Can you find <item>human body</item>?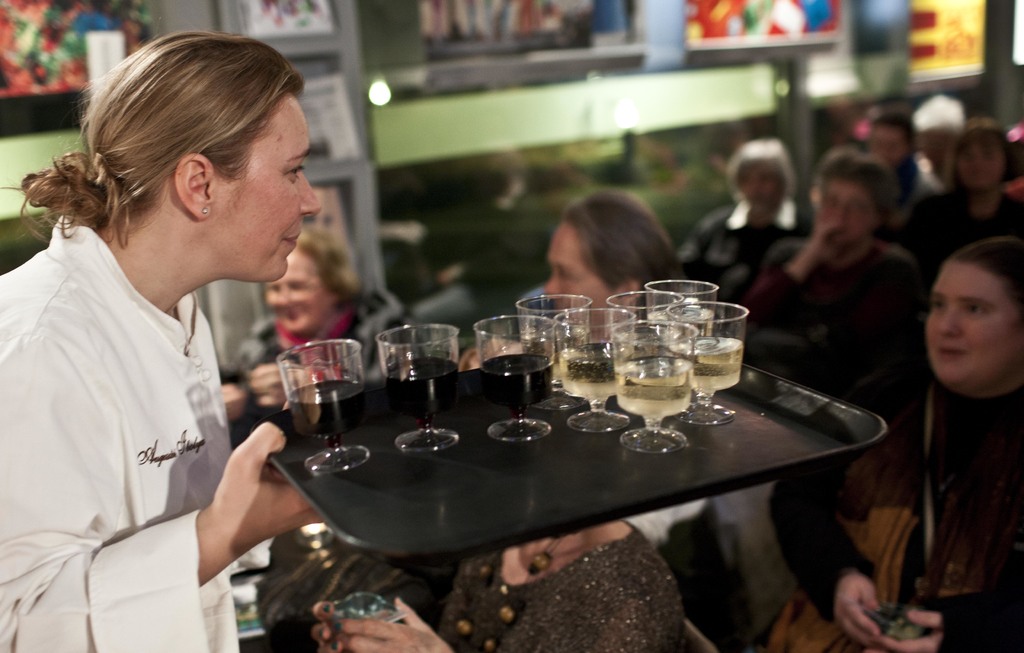
Yes, bounding box: bbox(897, 110, 1023, 280).
